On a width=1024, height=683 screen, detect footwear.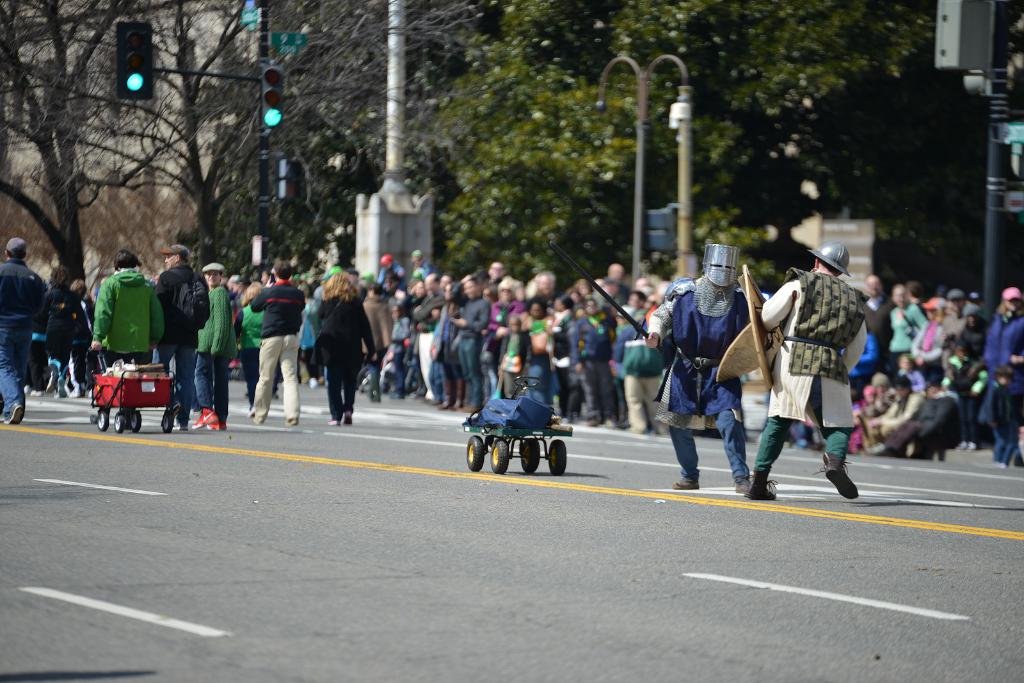
l=3, t=399, r=32, b=422.
